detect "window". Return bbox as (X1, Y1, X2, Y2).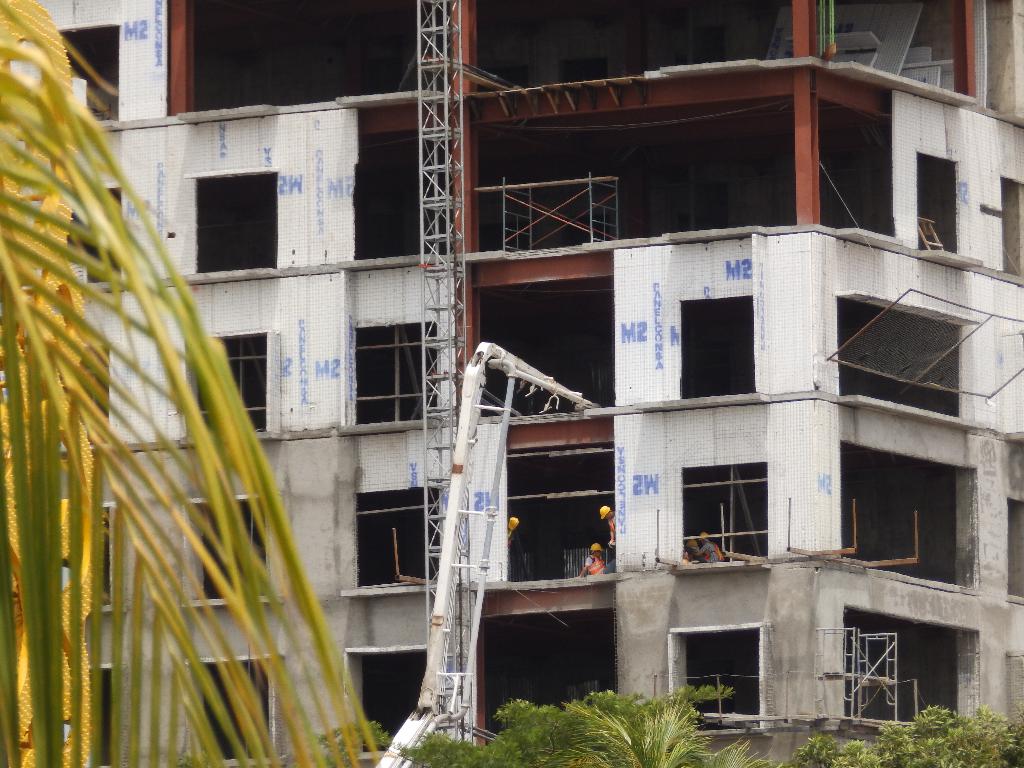
(995, 168, 1023, 281).
